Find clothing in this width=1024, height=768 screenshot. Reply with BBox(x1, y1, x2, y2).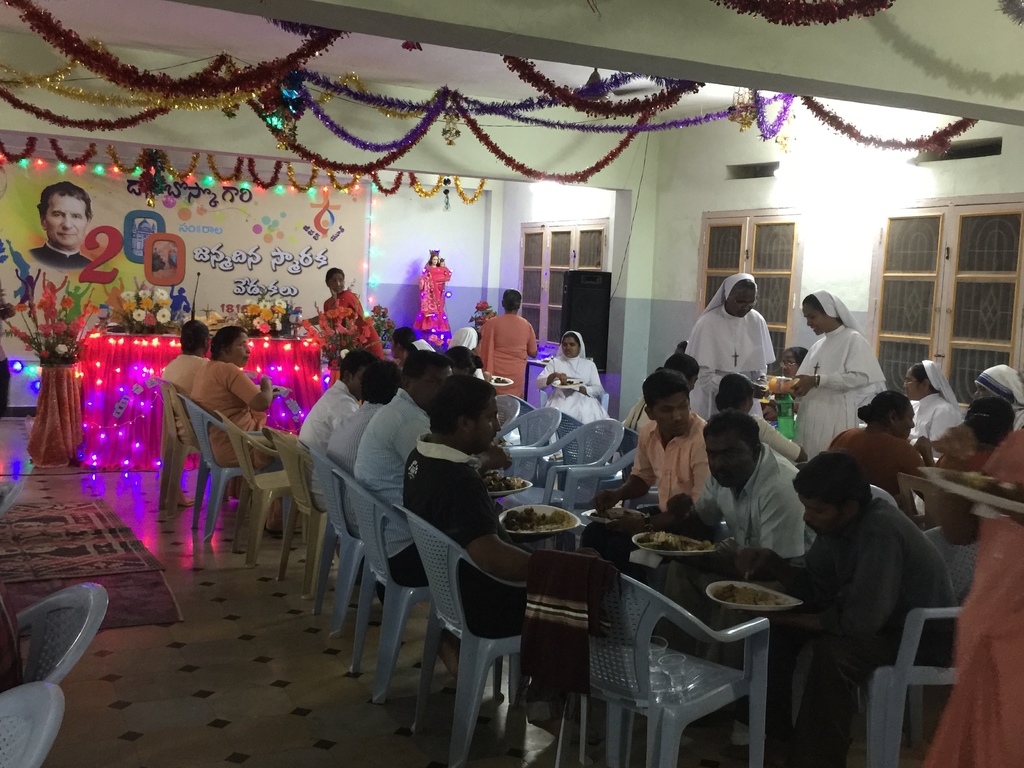
BBox(937, 447, 995, 470).
